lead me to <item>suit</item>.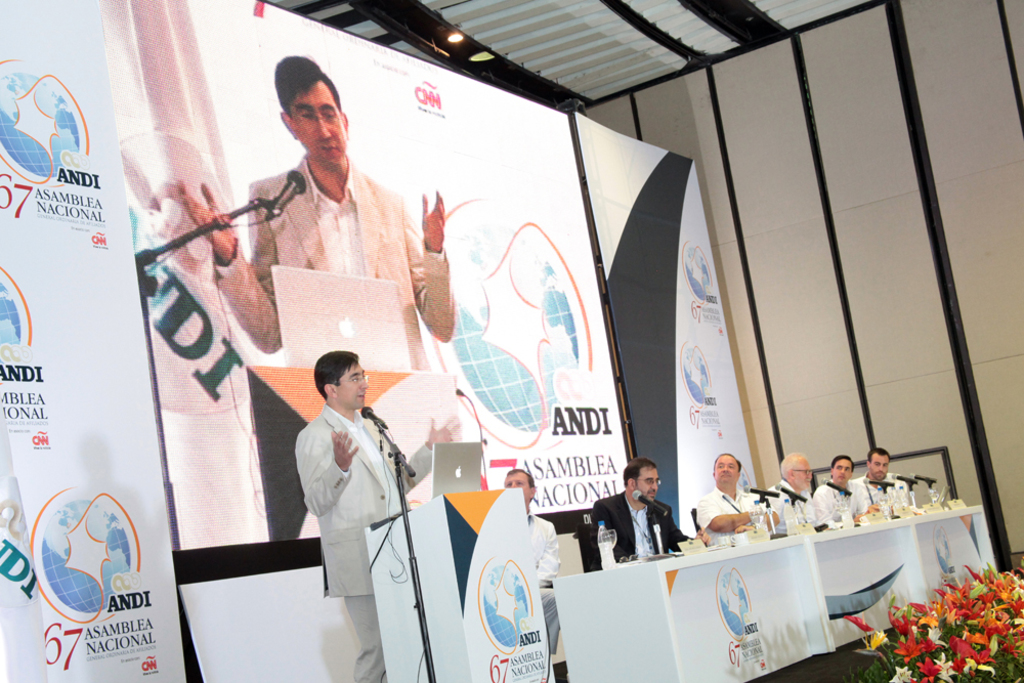
Lead to <bbox>207, 156, 460, 357</bbox>.
